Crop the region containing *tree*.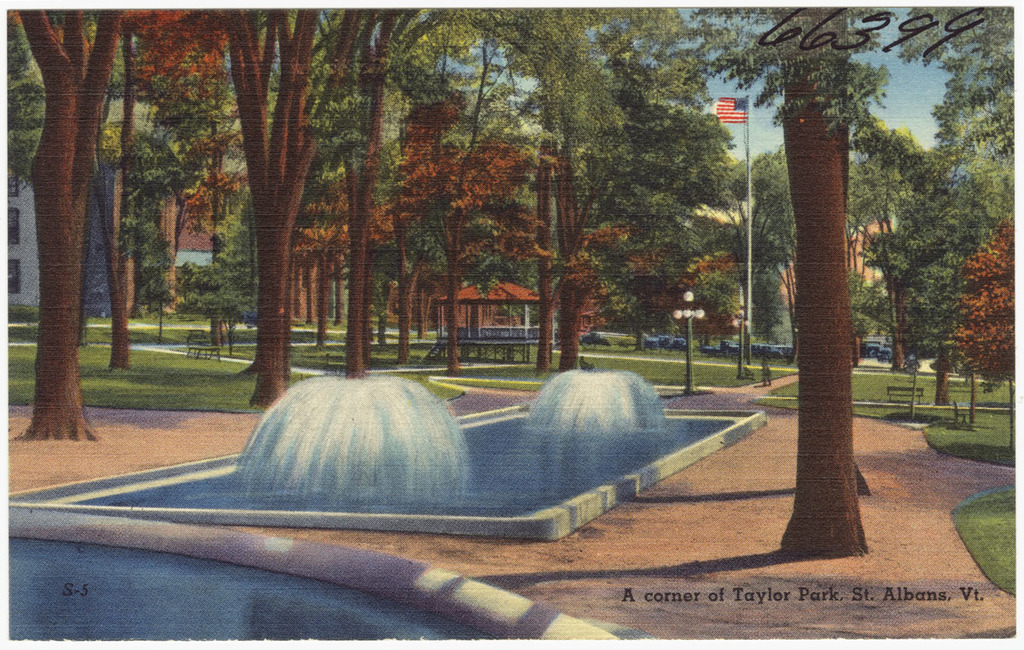
Crop region: left=736, top=269, right=787, bottom=345.
